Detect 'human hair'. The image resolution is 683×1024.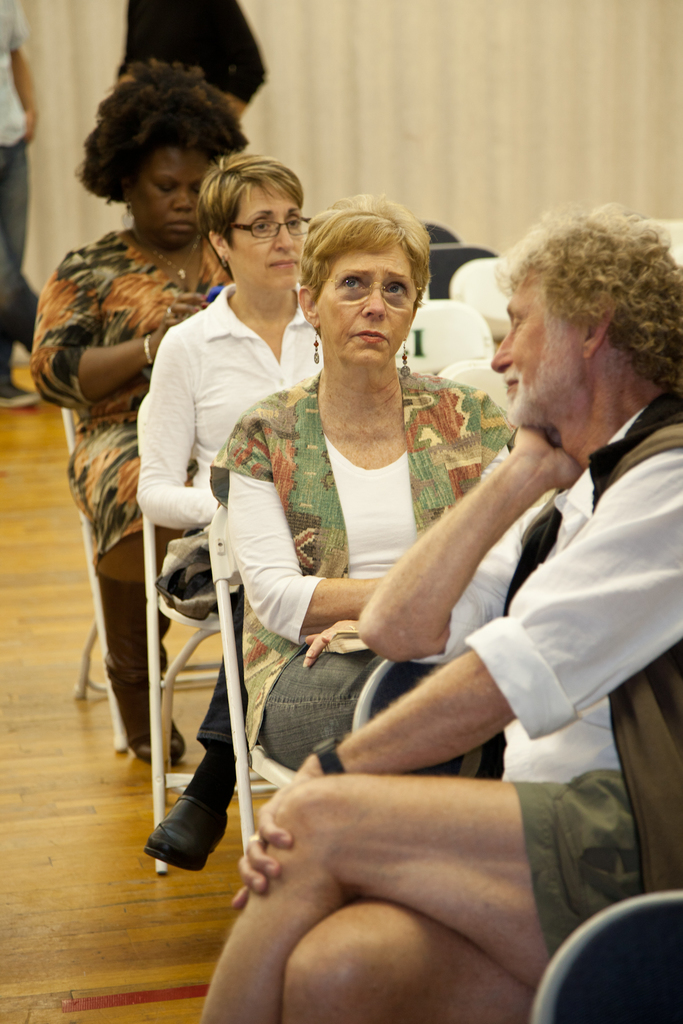
left=75, top=60, right=248, bottom=205.
